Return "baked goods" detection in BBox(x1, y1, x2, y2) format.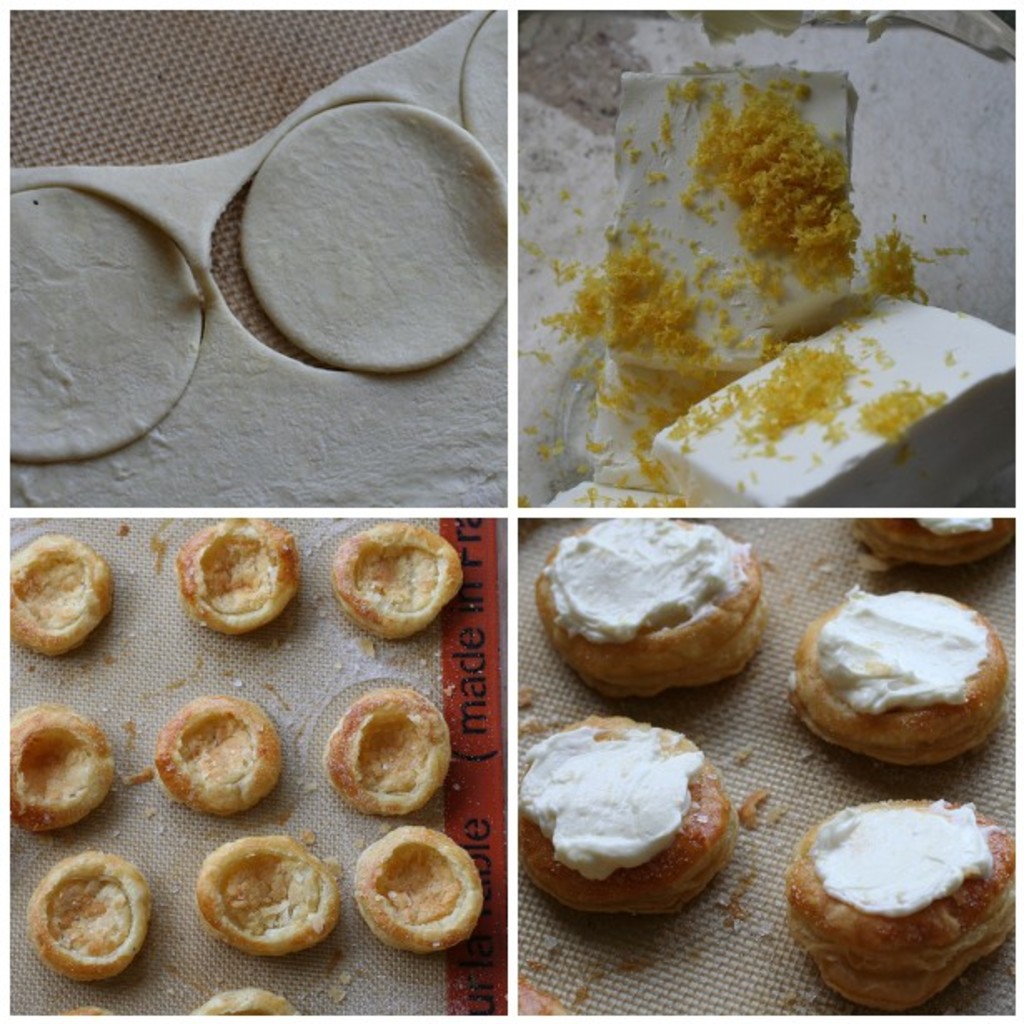
BBox(23, 851, 153, 982).
